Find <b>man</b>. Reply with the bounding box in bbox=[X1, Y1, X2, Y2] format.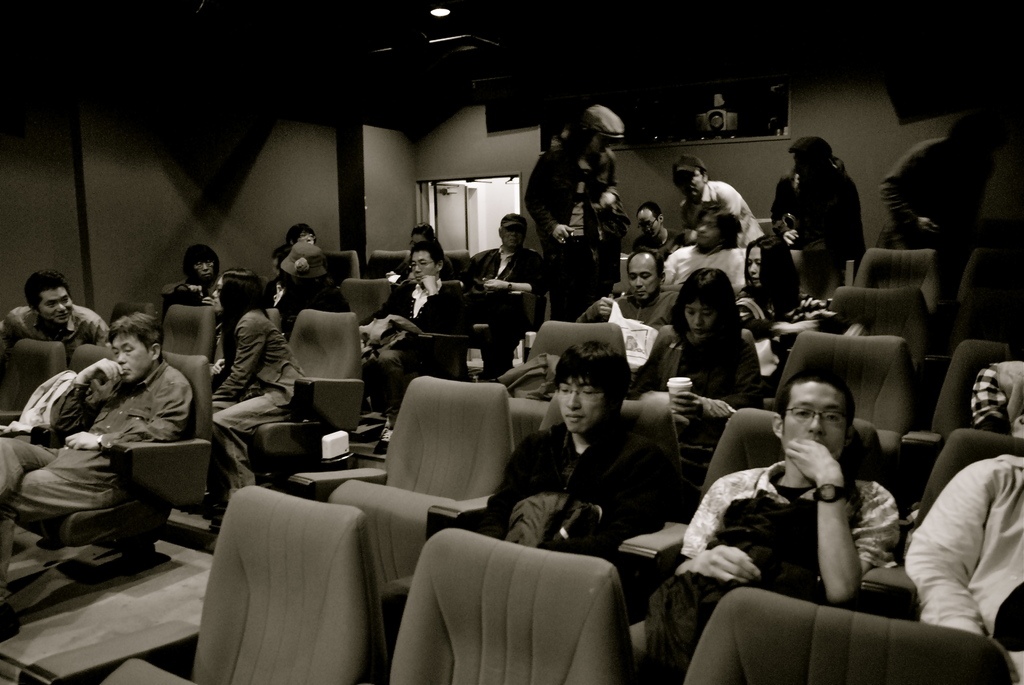
bbox=[575, 242, 687, 365].
